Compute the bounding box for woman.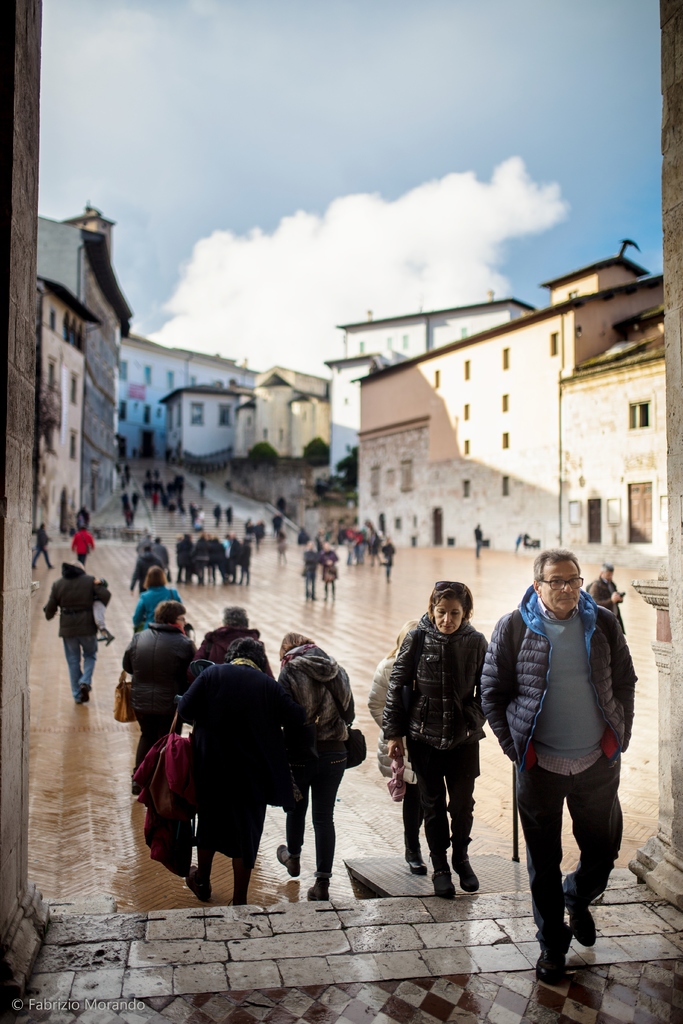
<region>136, 568, 184, 631</region>.
